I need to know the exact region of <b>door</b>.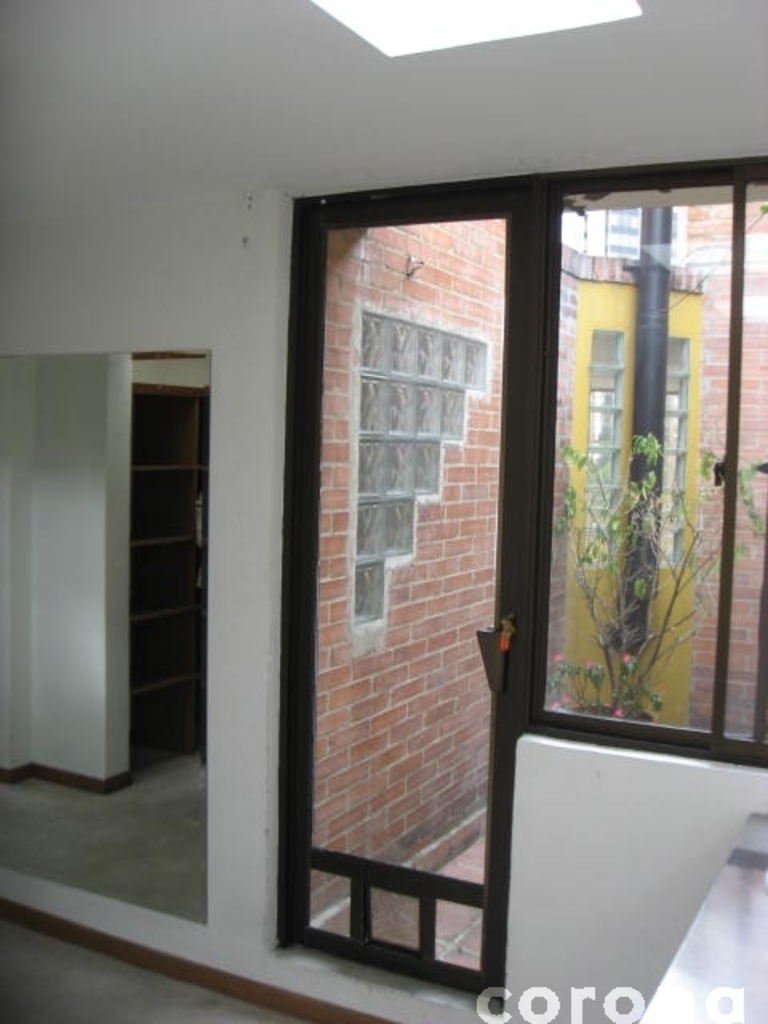
Region: region(294, 200, 570, 946).
